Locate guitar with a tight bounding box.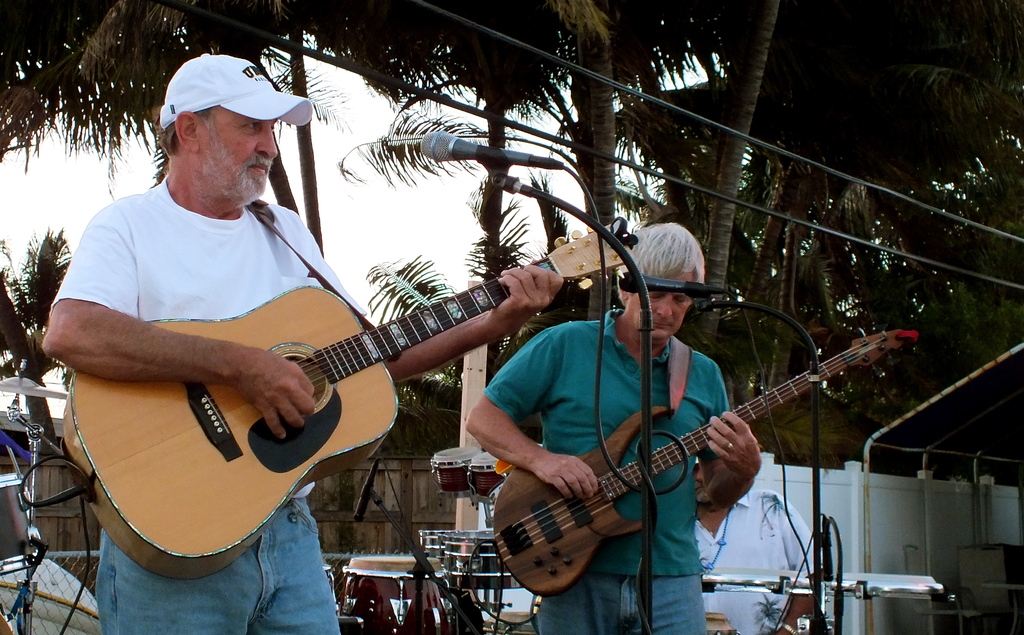
[493,327,924,597].
